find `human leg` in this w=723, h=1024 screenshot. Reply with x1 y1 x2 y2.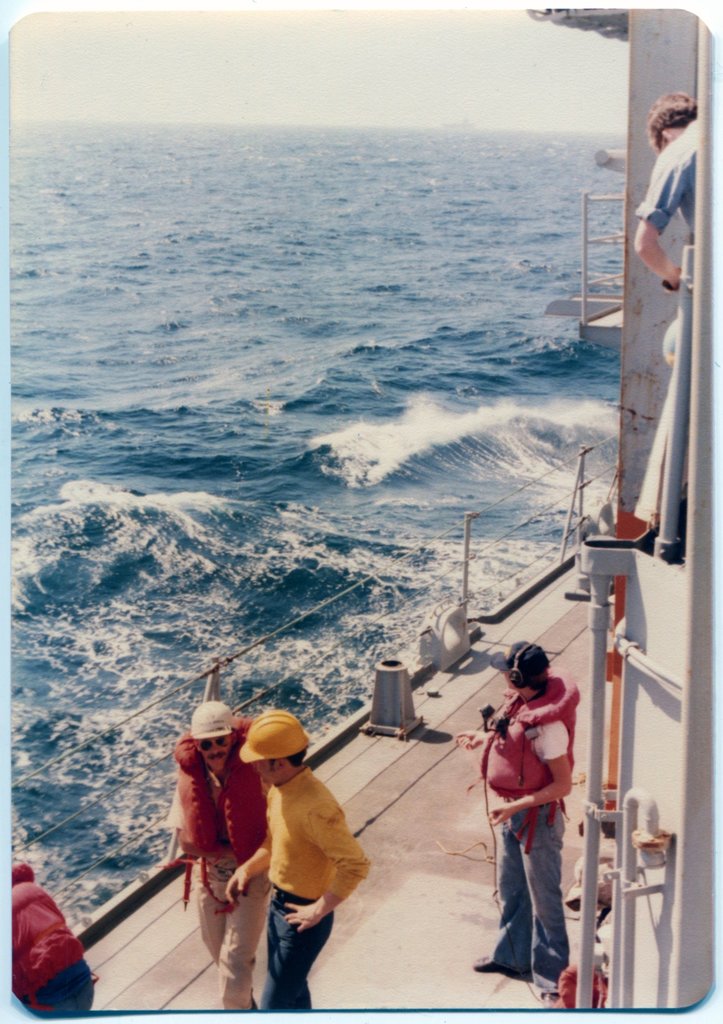
473 827 528 975.
